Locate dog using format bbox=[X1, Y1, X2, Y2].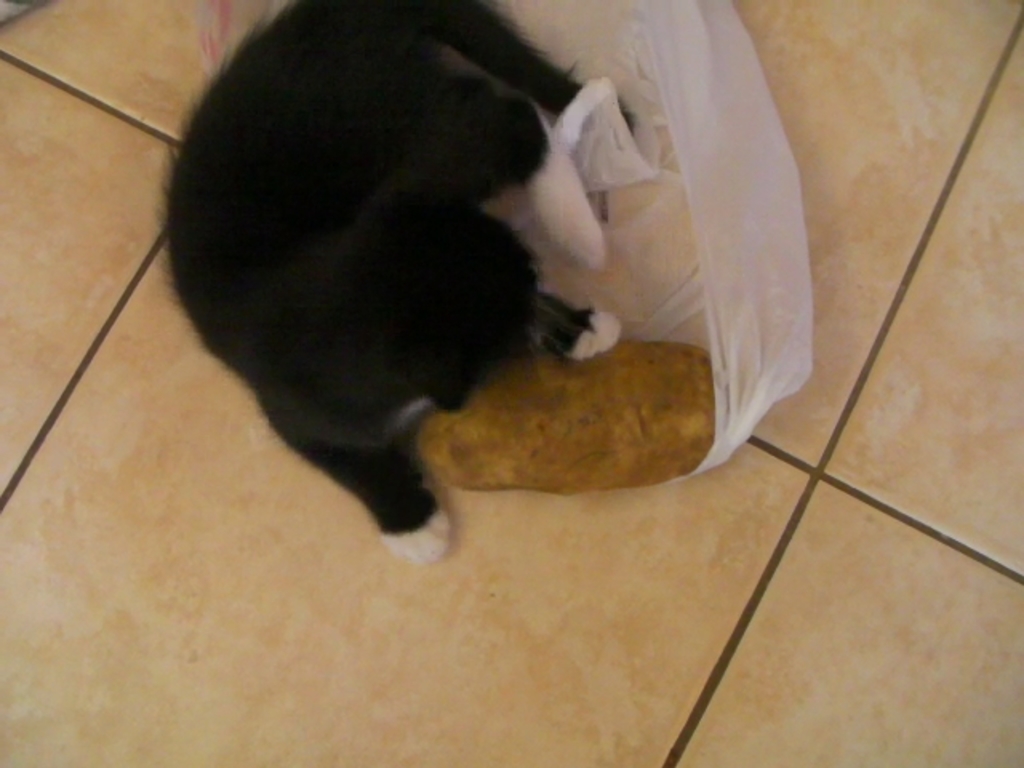
bbox=[152, 0, 640, 571].
